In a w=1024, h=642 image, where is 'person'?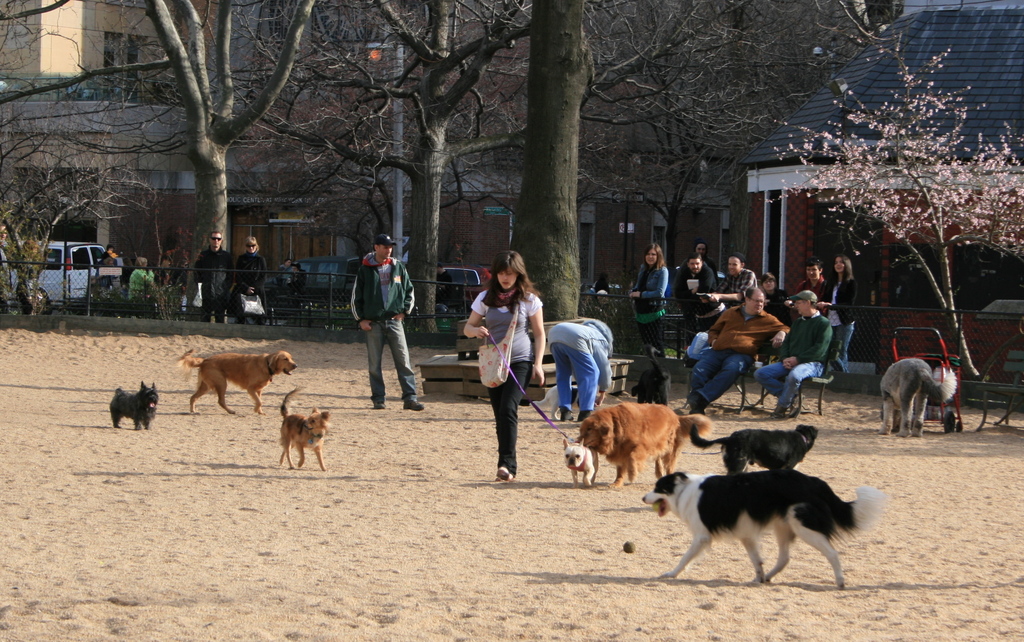
[x1=634, y1=247, x2=668, y2=361].
